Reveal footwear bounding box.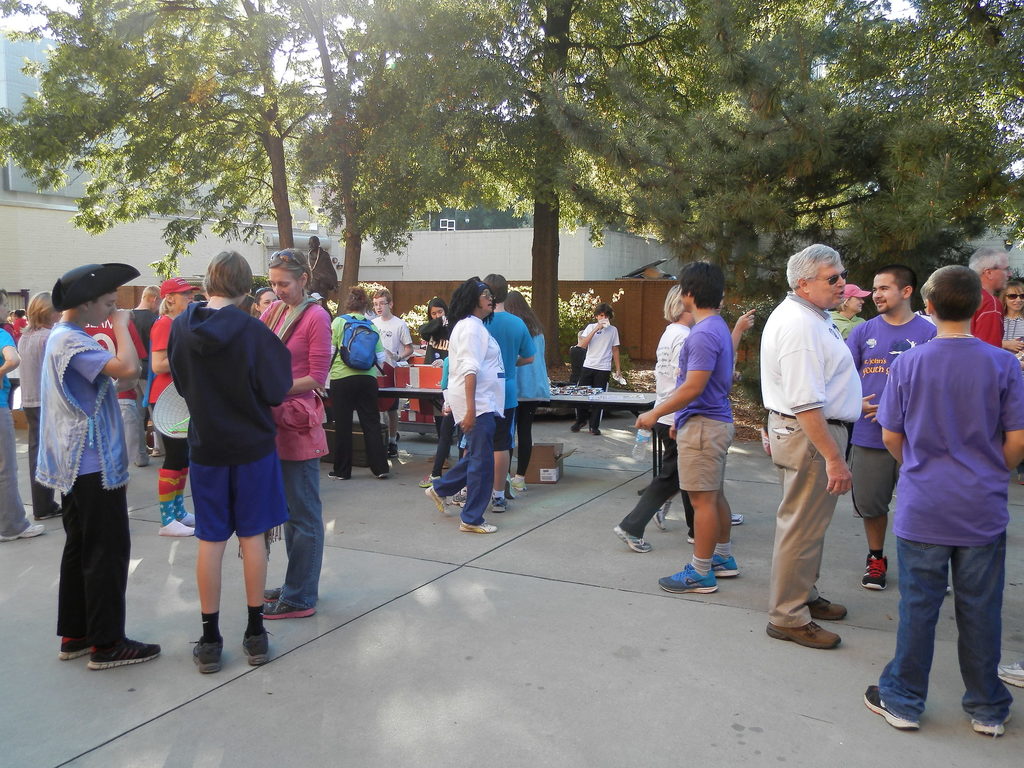
Revealed: 190/636/223/672.
